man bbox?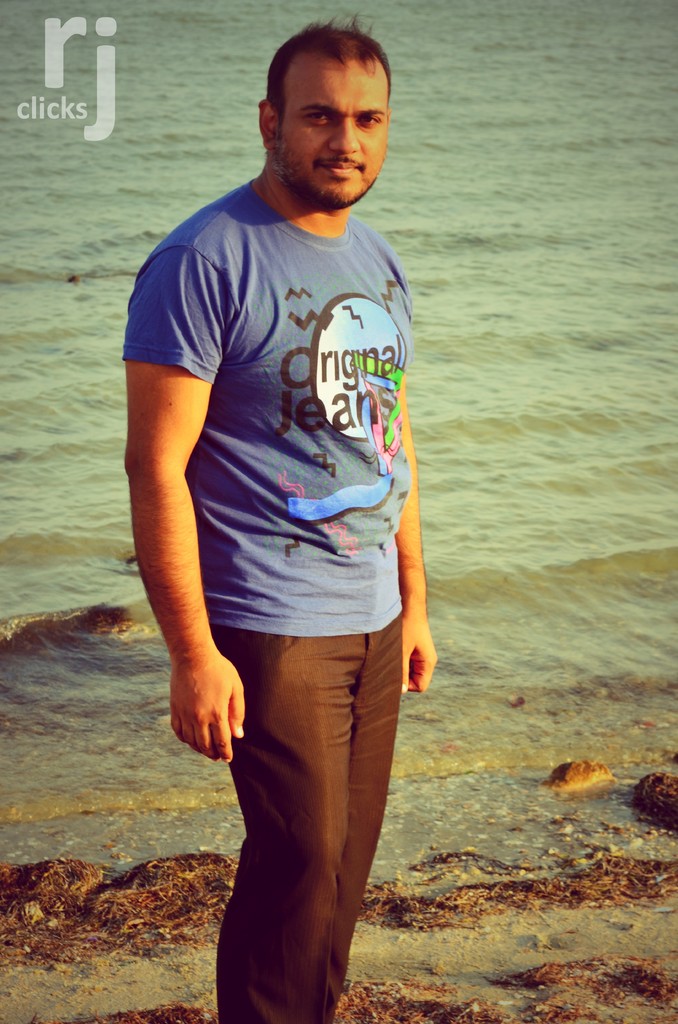
box(124, 0, 448, 1013)
